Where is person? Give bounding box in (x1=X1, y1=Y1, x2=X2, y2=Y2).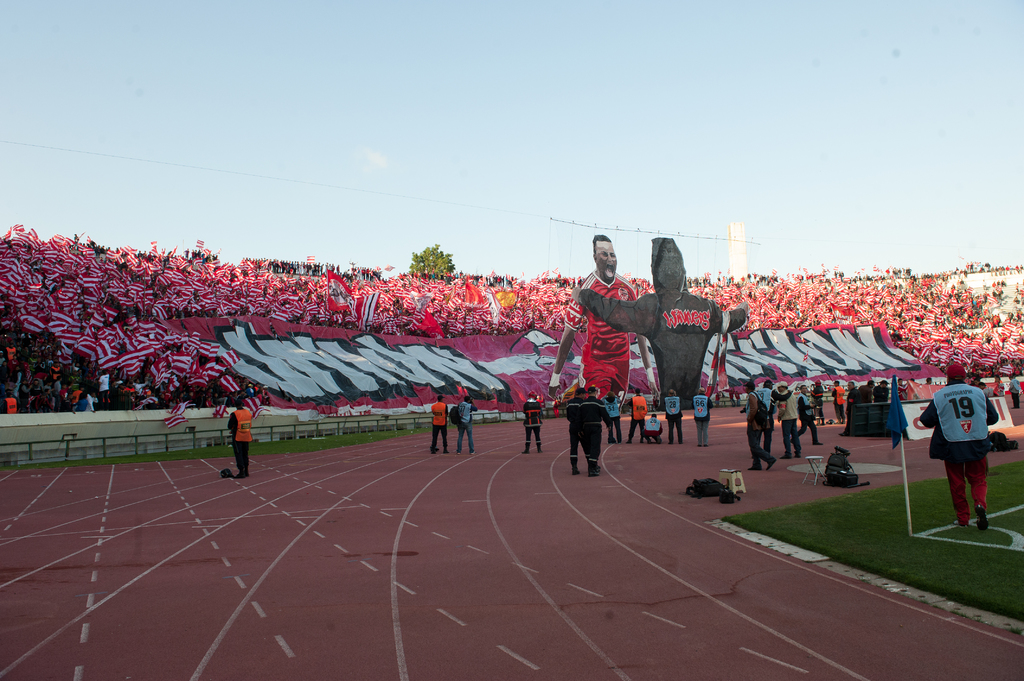
(x1=627, y1=387, x2=653, y2=438).
